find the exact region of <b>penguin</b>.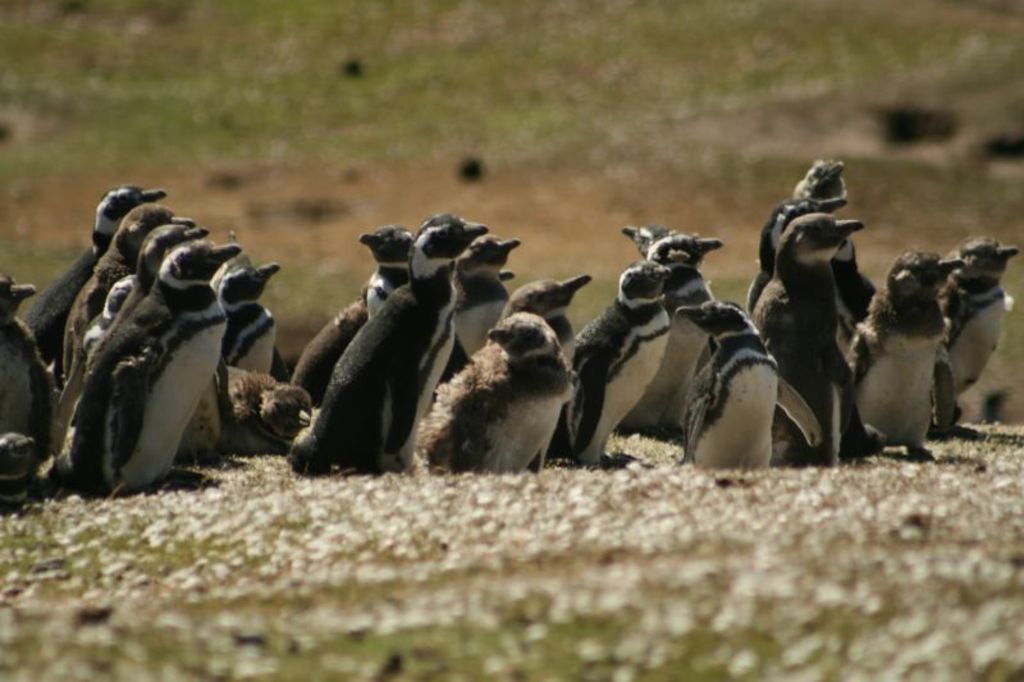
Exact region: left=36, top=237, right=244, bottom=507.
